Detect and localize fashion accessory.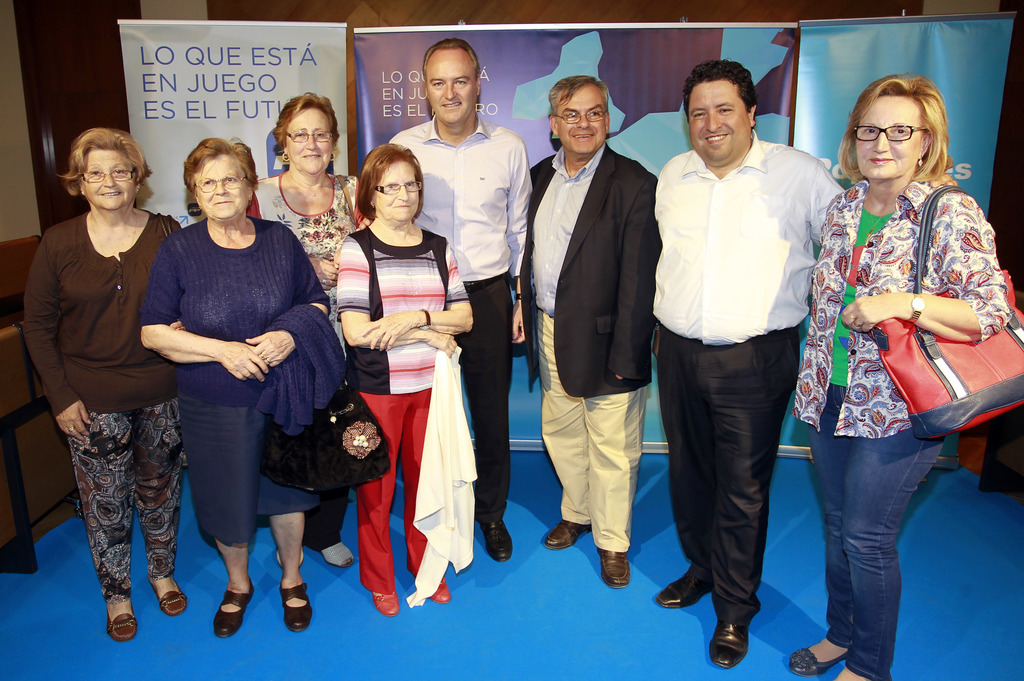
Localized at bbox=(916, 158, 927, 168).
